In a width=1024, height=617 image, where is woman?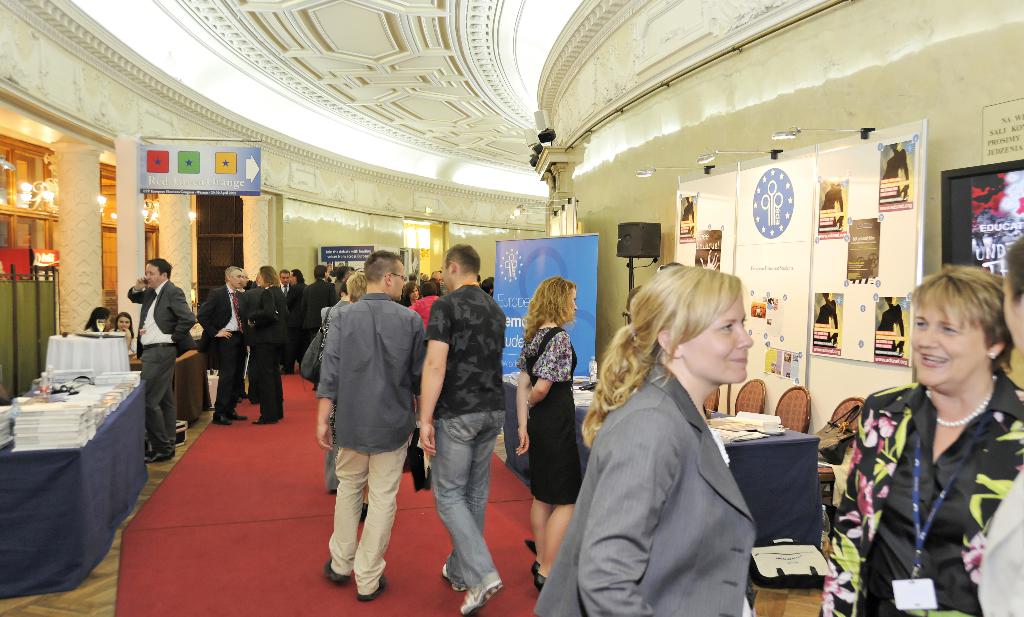
pyautogui.locateOnScreen(85, 307, 109, 334).
